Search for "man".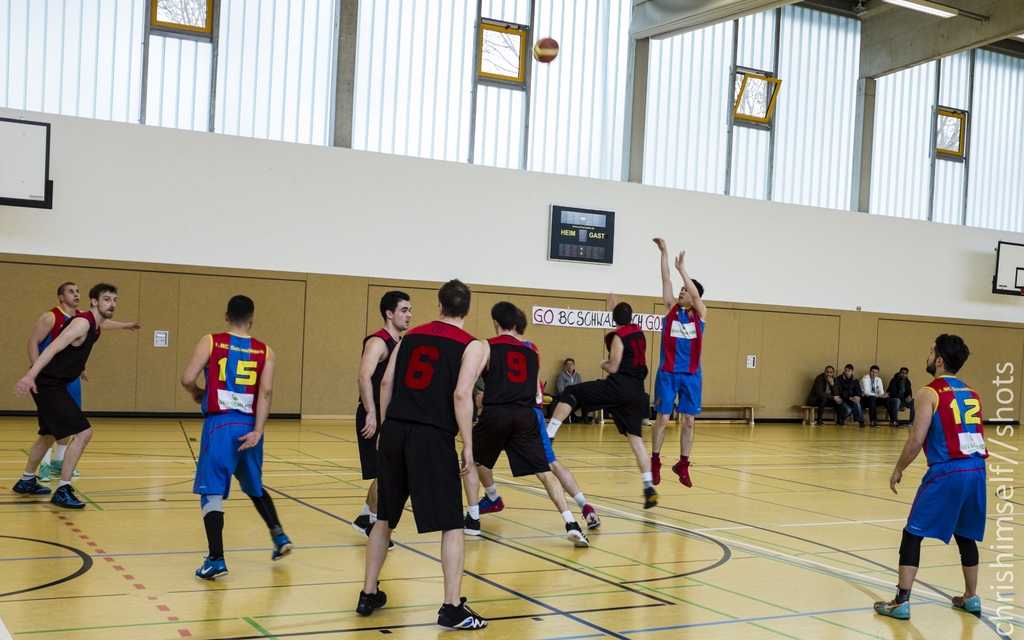
Found at (left=837, top=366, right=871, bottom=425).
